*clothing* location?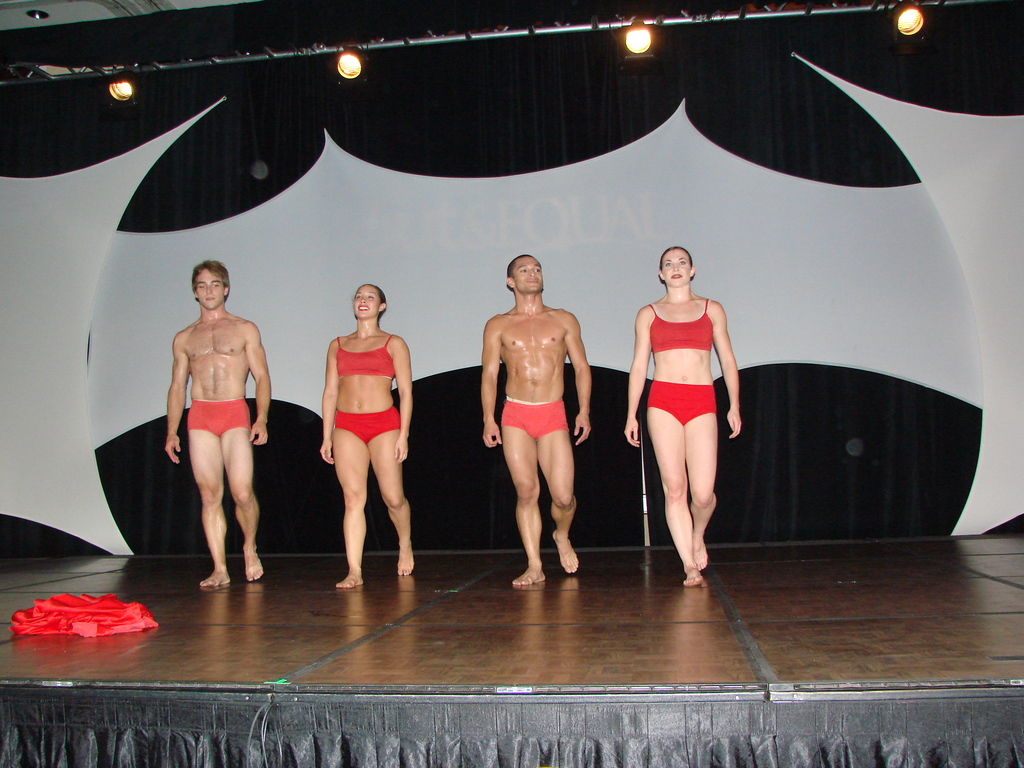
<box>500,394,568,439</box>
